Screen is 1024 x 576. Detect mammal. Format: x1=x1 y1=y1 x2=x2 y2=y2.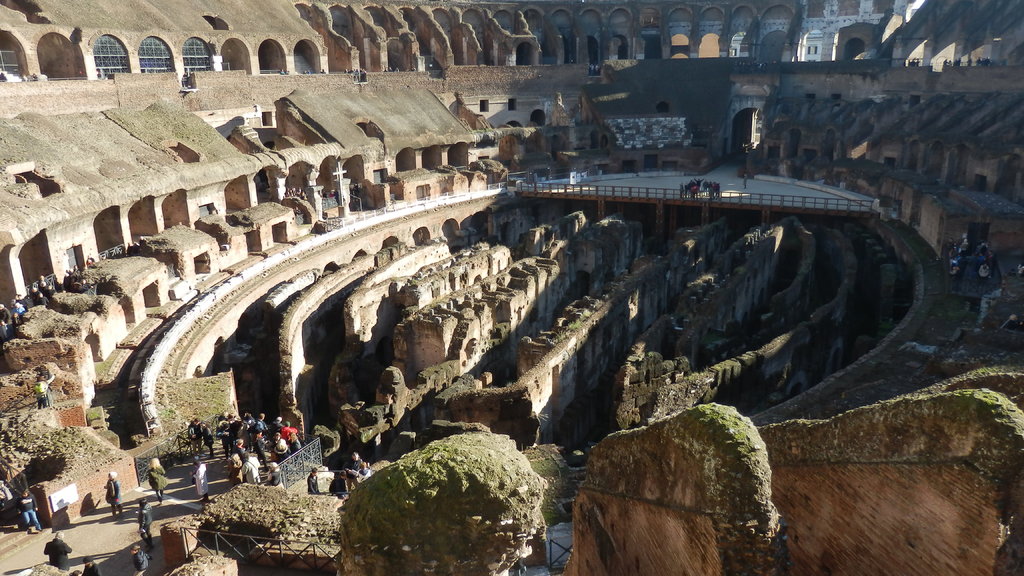
x1=146 y1=456 x2=166 y2=502.
